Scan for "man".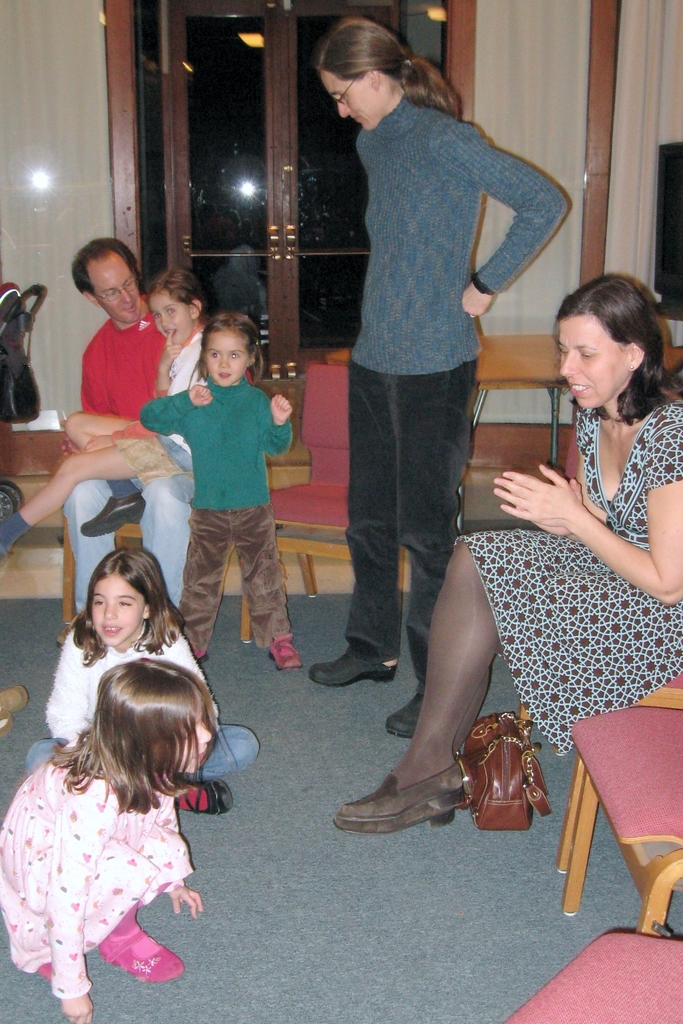
Scan result: detection(61, 234, 254, 645).
